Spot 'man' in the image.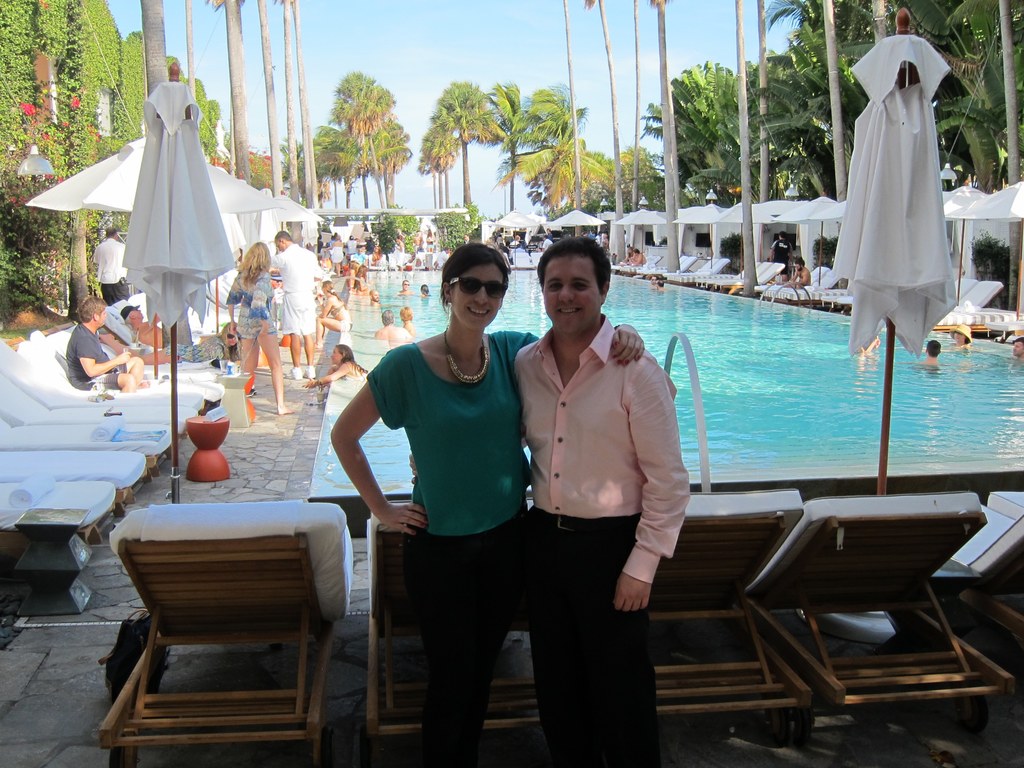
'man' found at 66 300 145 392.
